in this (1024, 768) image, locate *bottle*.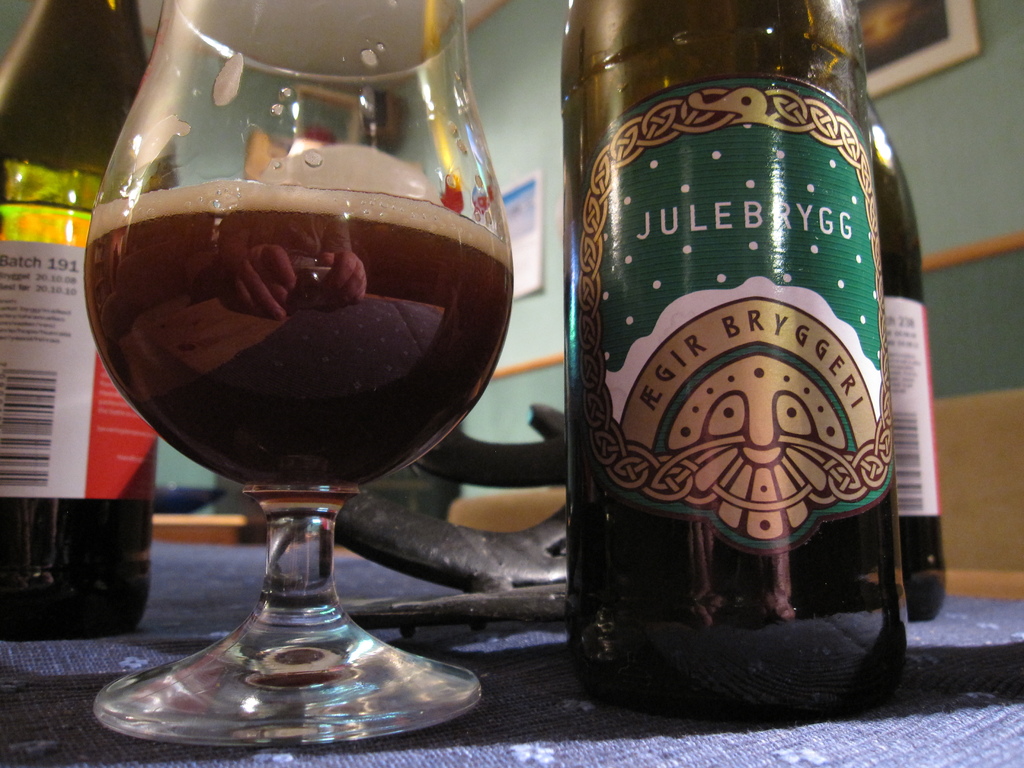
Bounding box: <bbox>852, 65, 948, 620</bbox>.
